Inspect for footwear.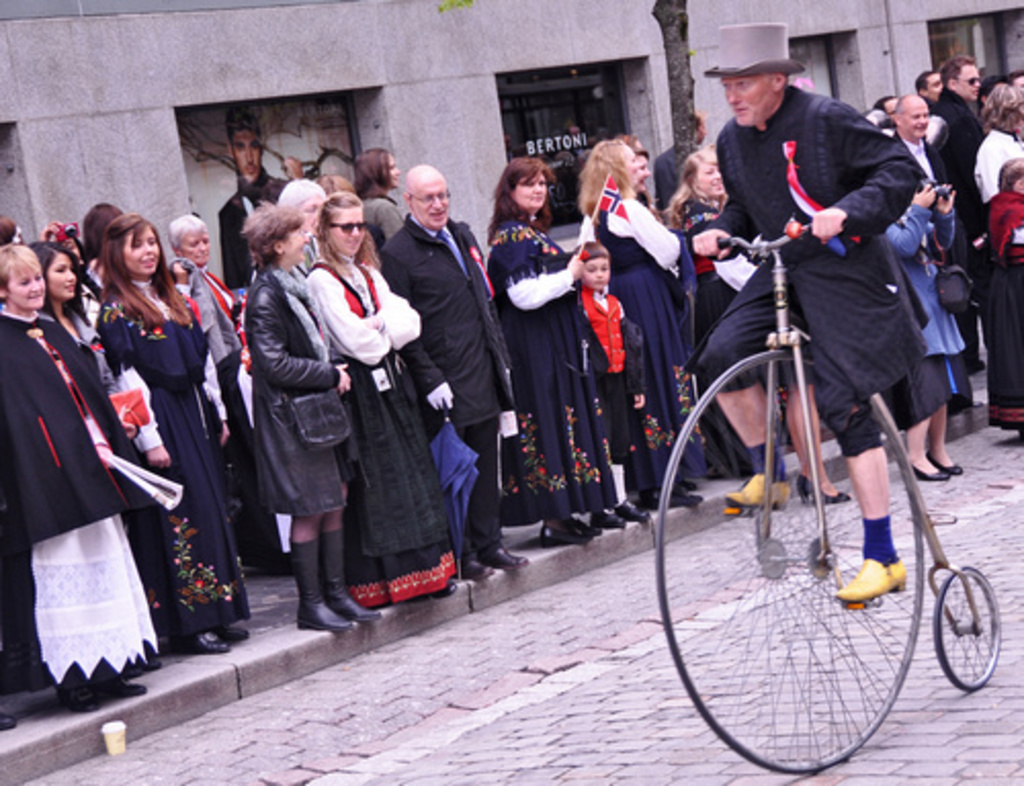
Inspection: {"left": 109, "top": 675, "right": 143, "bottom": 700}.
